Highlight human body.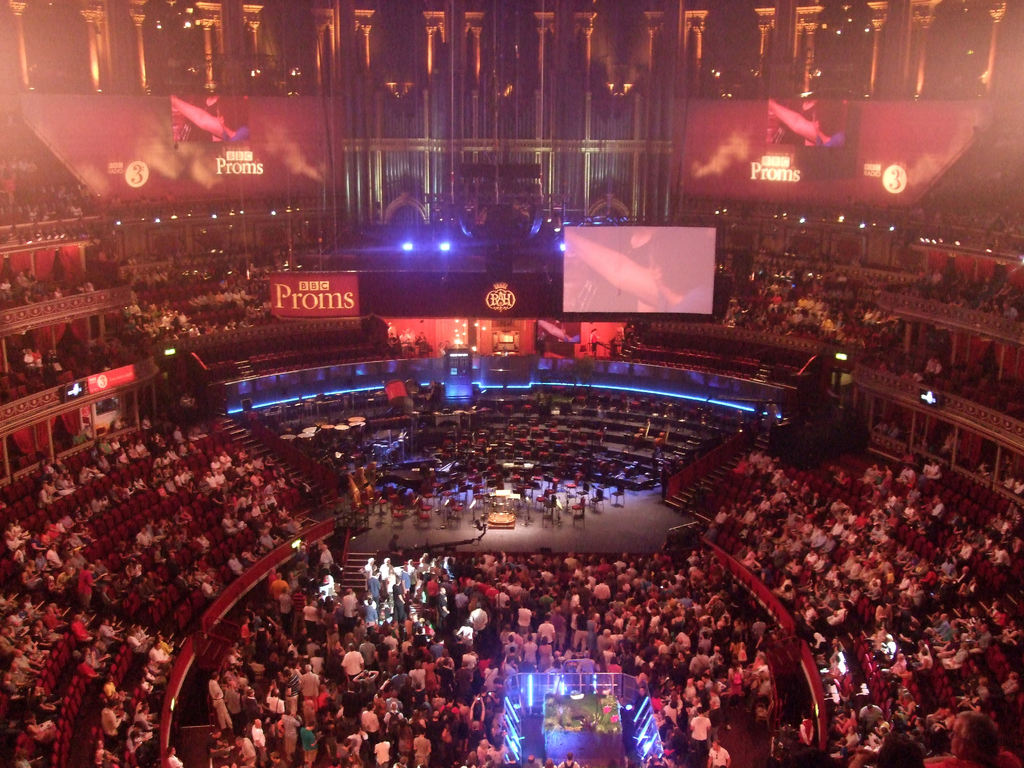
Highlighted region: <bbox>920, 504, 932, 513</bbox>.
